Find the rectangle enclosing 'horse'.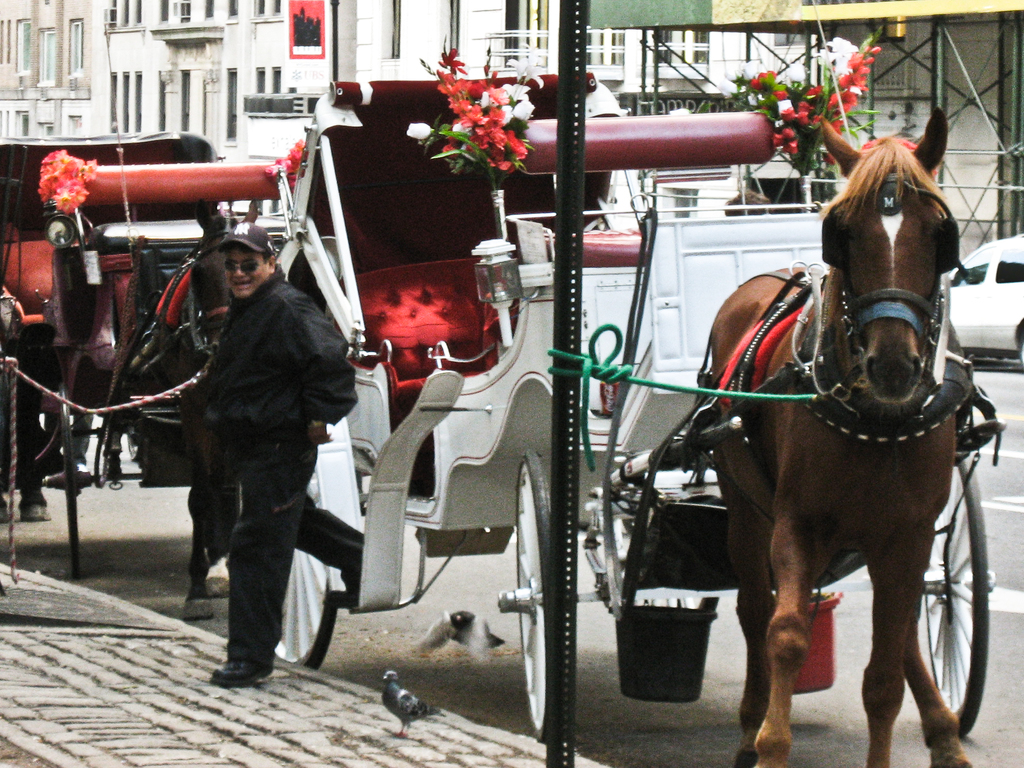
<bbox>157, 195, 251, 626</bbox>.
